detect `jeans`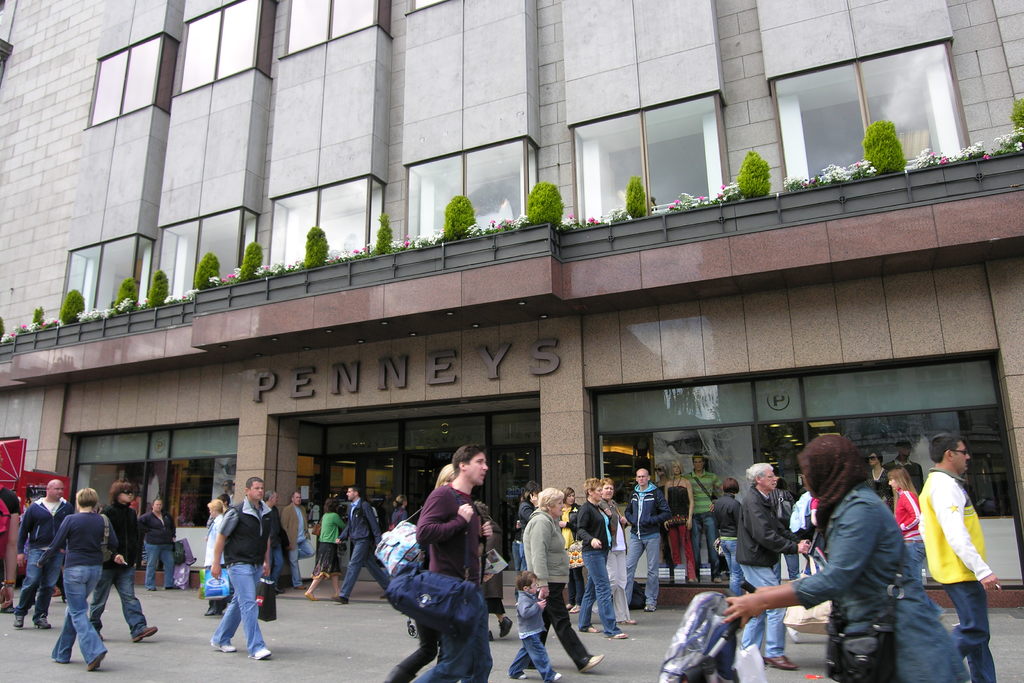
l=13, t=547, r=63, b=623
